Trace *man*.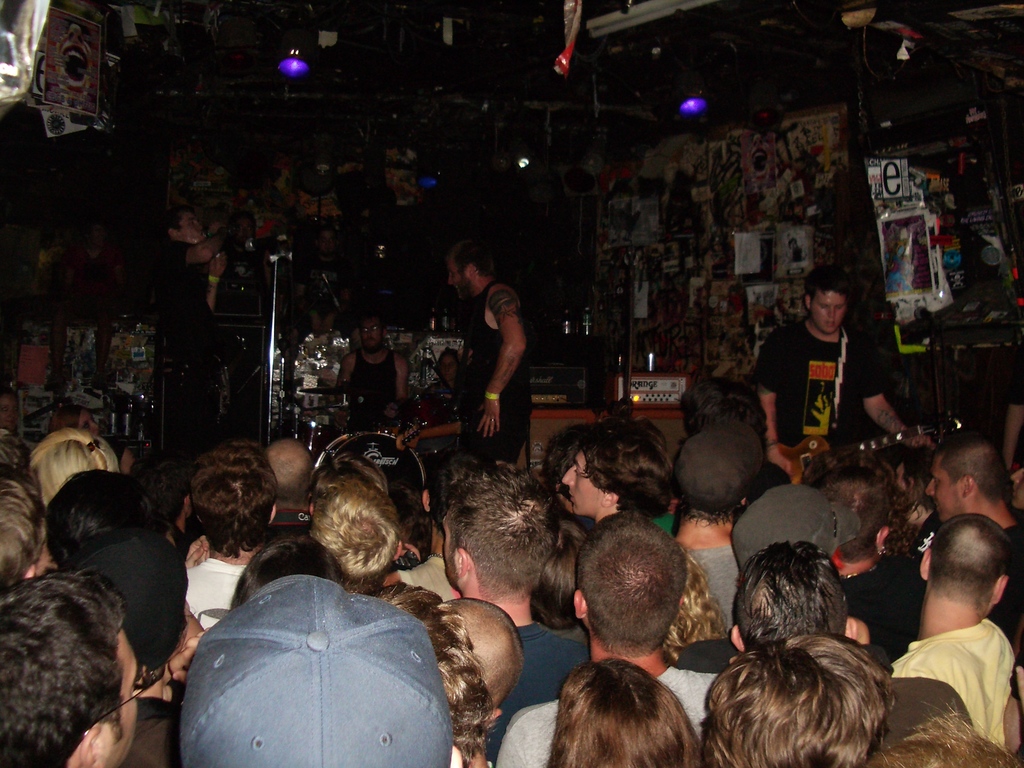
Traced to BBox(559, 425, 673, 528).
